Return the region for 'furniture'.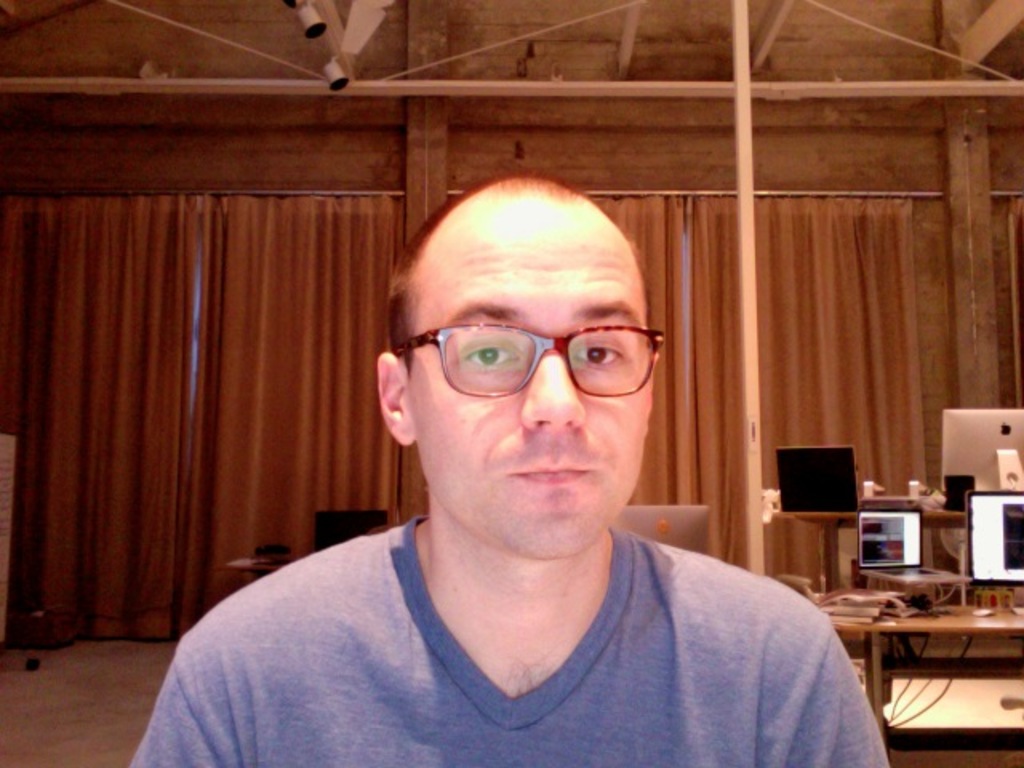
(227,557,296,574).
